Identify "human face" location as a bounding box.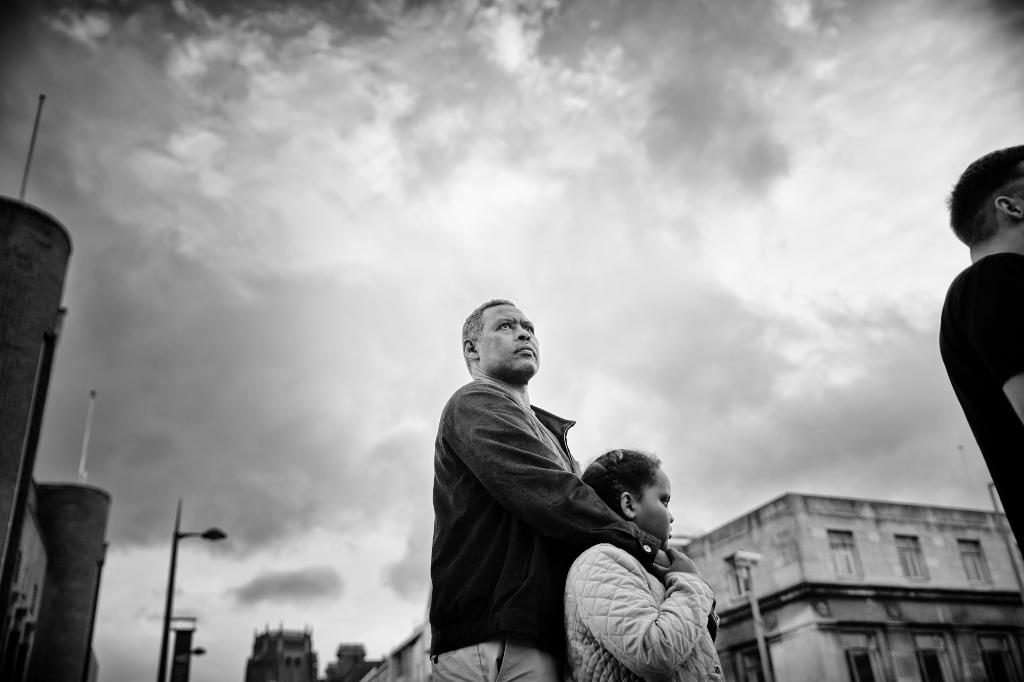
x1=471, y1=305, x2=542, y2=379.
